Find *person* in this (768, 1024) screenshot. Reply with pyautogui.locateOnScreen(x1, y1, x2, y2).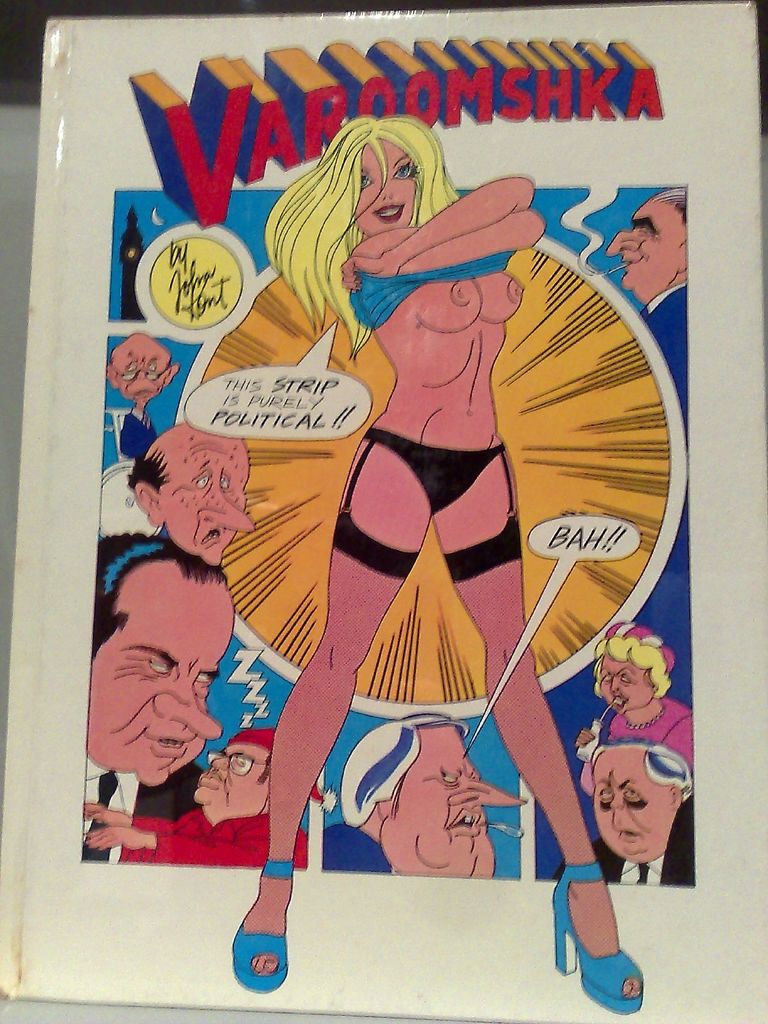
pyautogui.locateOnScreen(321, 714, 532, 875).
